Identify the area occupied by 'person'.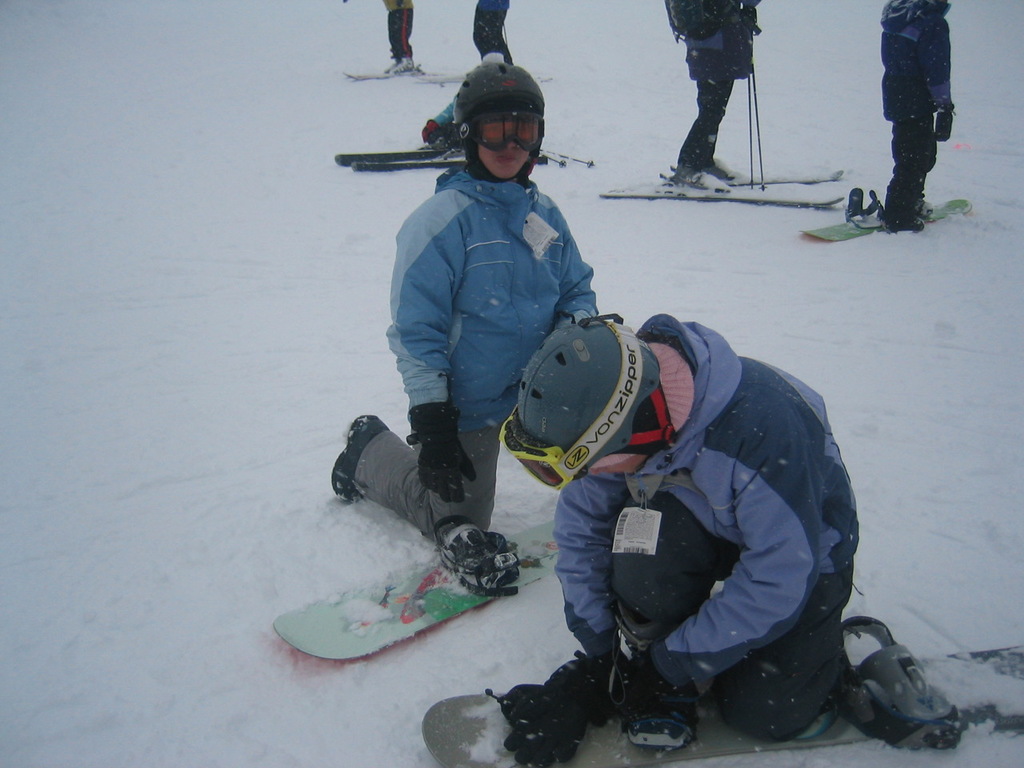
Area: 329, 58, 603, 548.
